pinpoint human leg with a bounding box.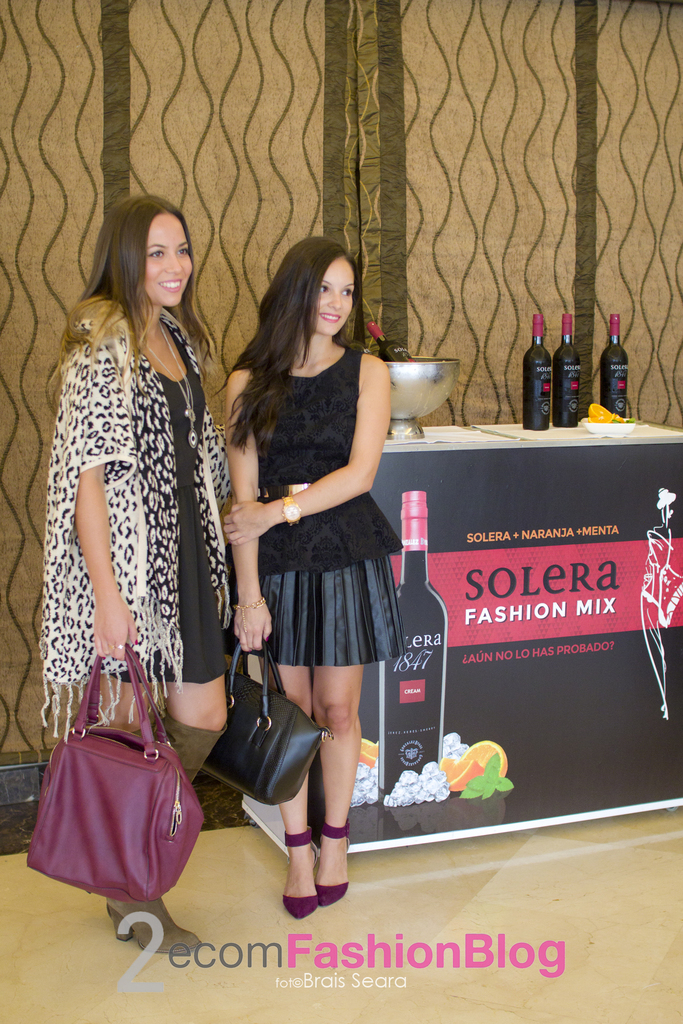
[270, 671, 308, 911].
